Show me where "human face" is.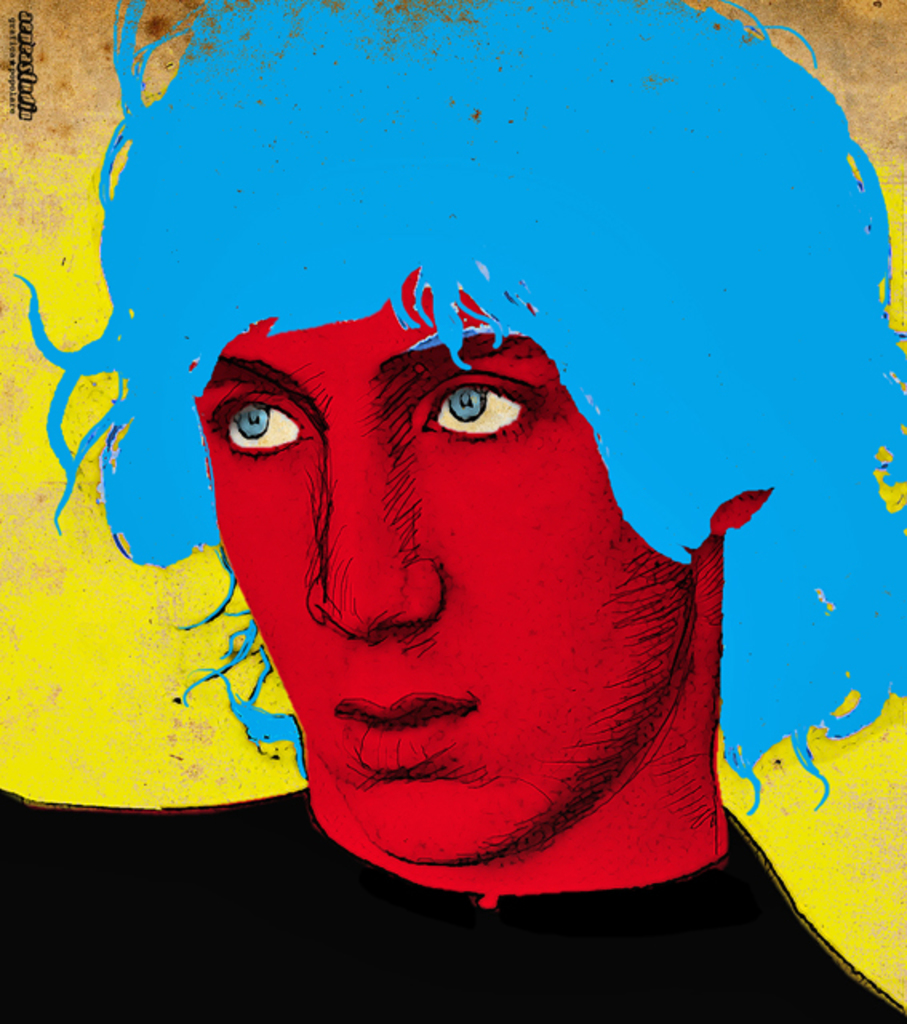
"human face" is at l=192, t=269, r=689, b=862.
